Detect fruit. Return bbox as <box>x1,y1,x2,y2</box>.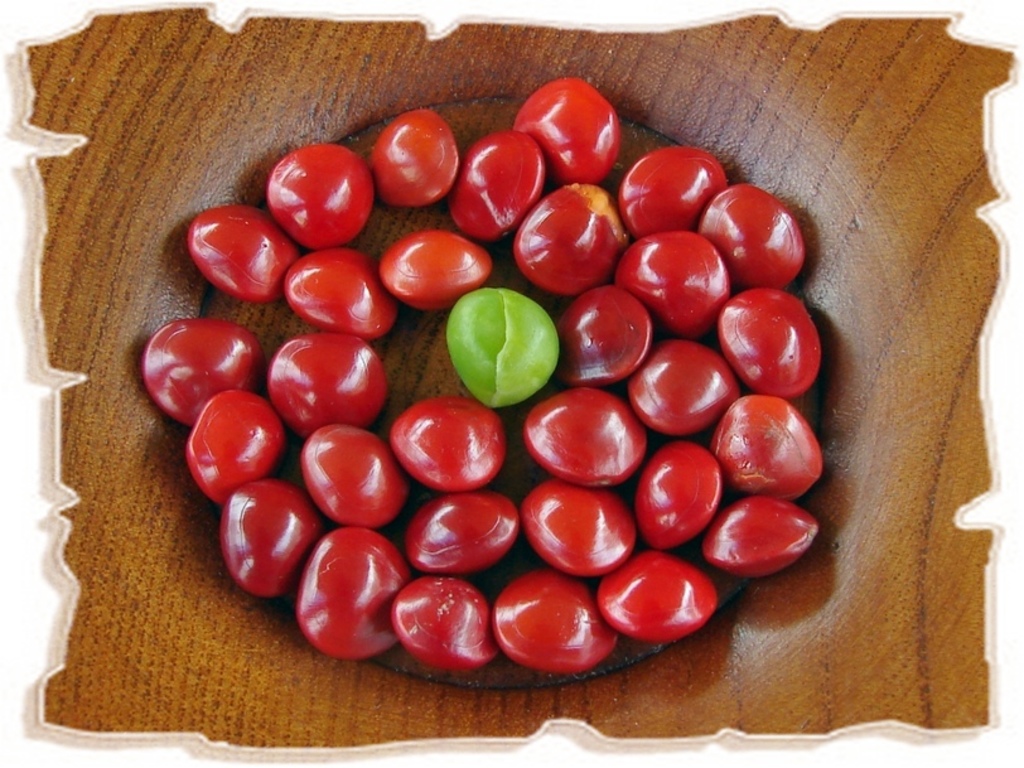
<box>595,550,709,644</box>.
